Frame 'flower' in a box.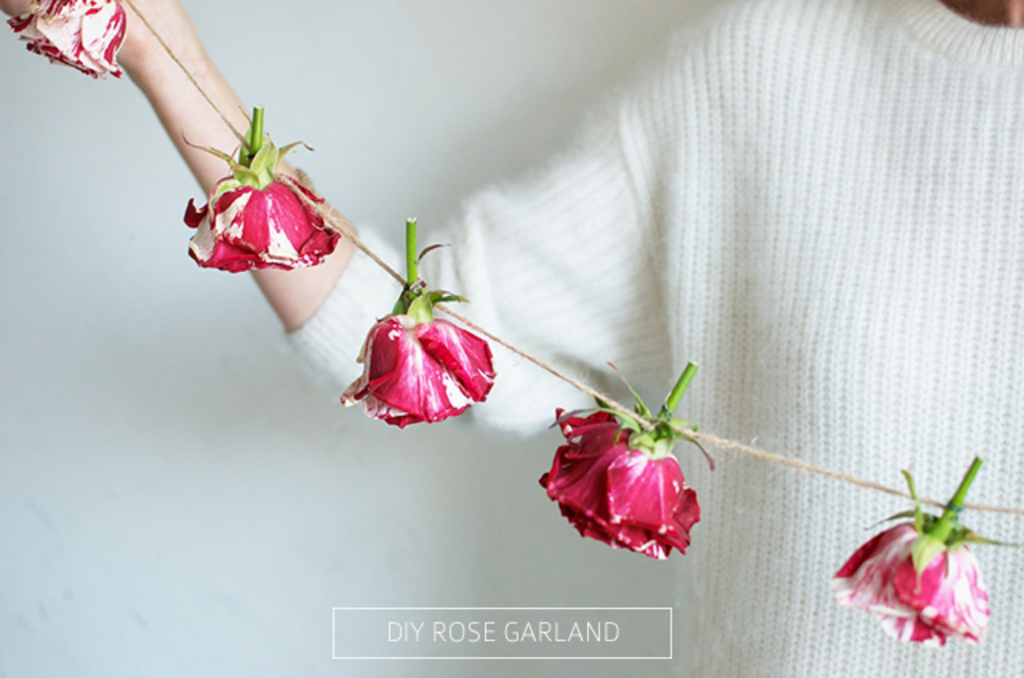
6/0/120/83.
